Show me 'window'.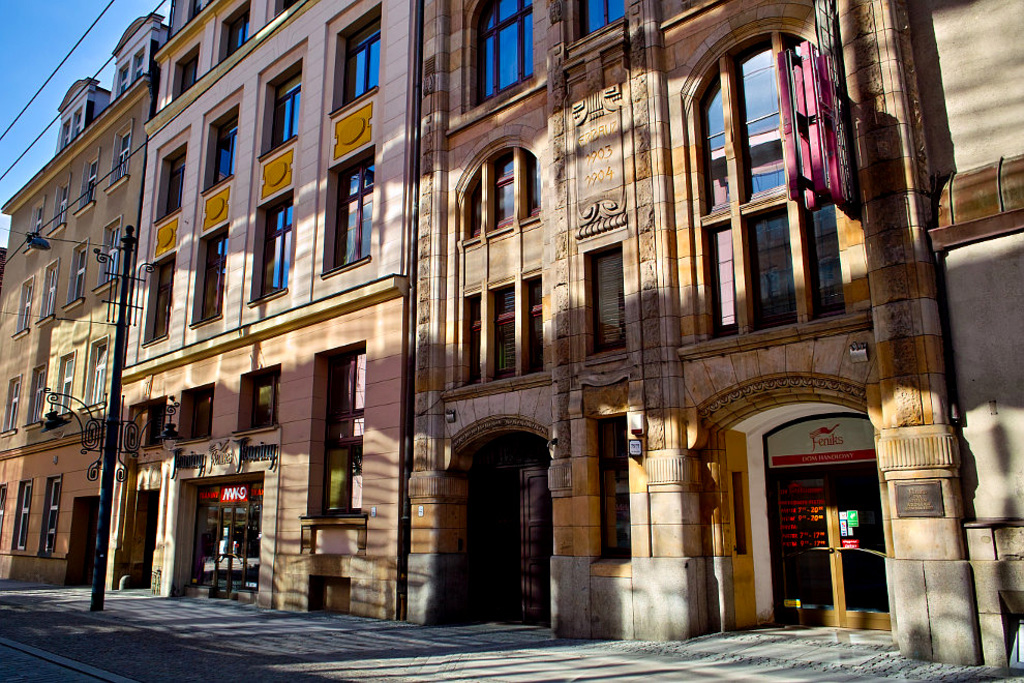
'window' is here: BBox(55, 106, 82, 151).
